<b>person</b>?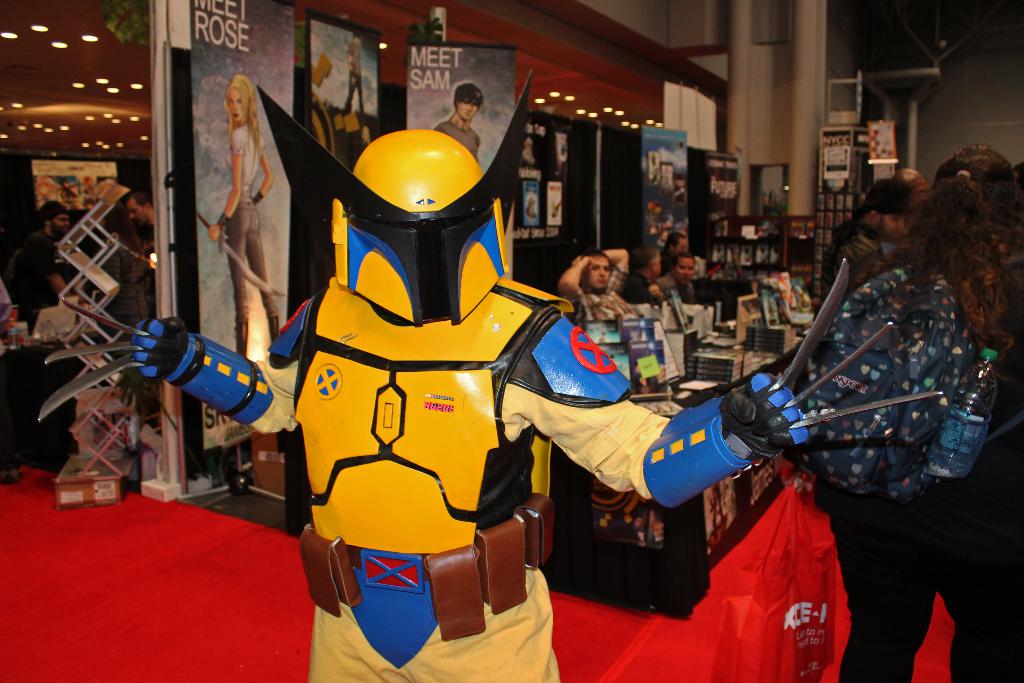
<bbox>36, 194, 69, 298</bbox>
